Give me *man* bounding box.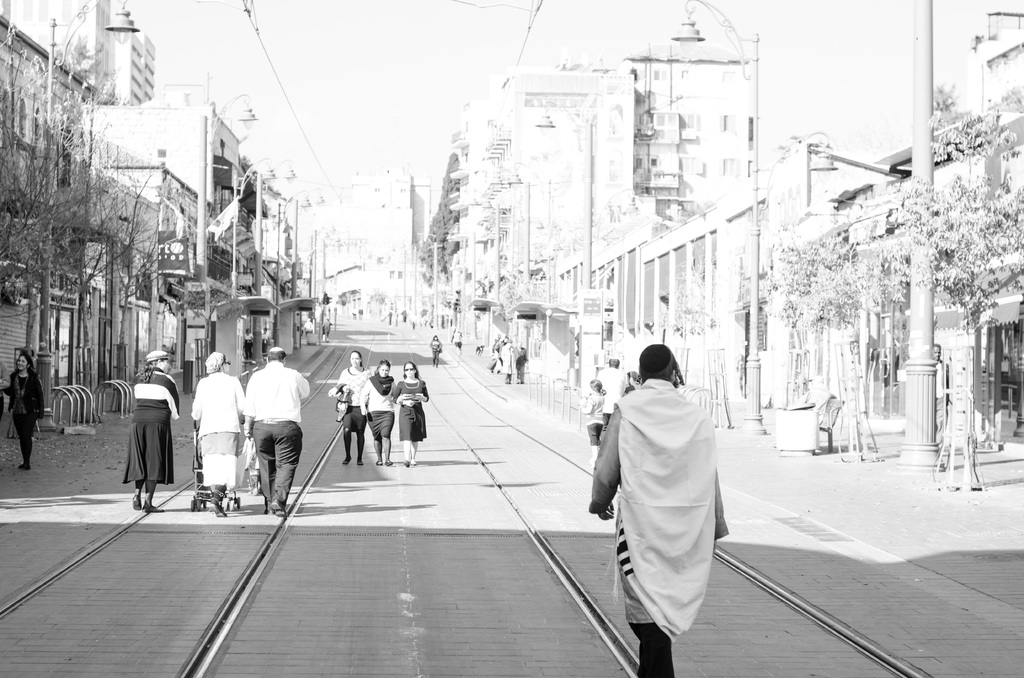
pyautogui.locateOnScreen(596, 354, 631, 428).
